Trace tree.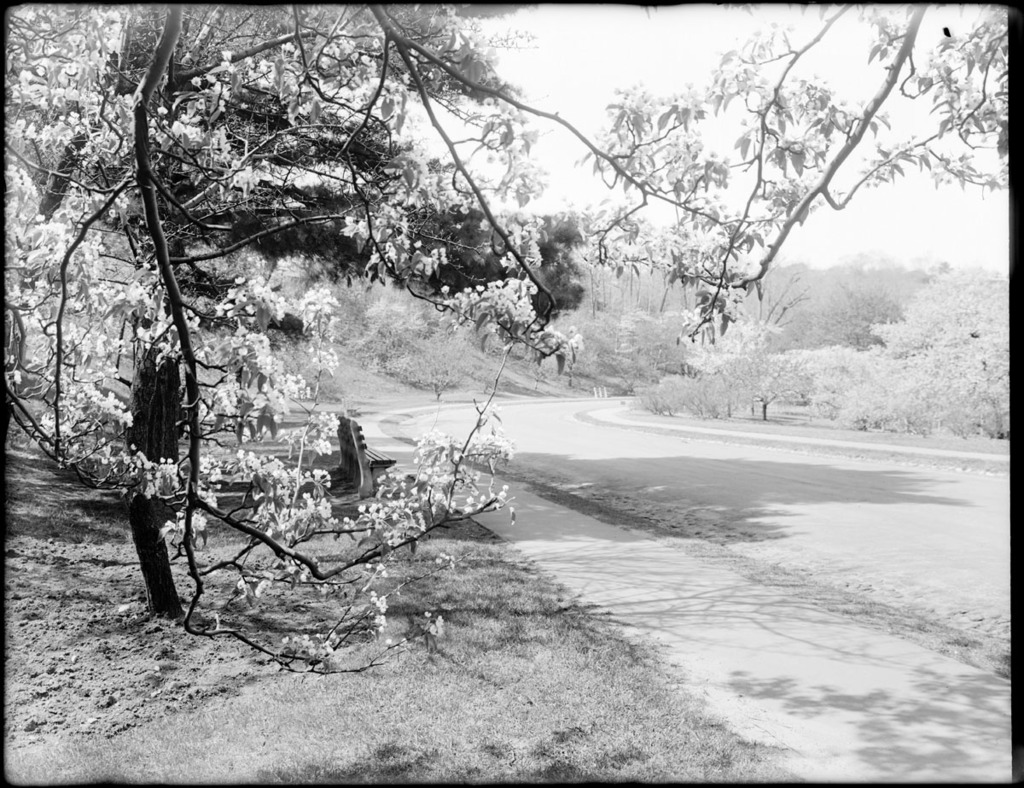
Traced to bbox(579, 0, 1016, 352).
